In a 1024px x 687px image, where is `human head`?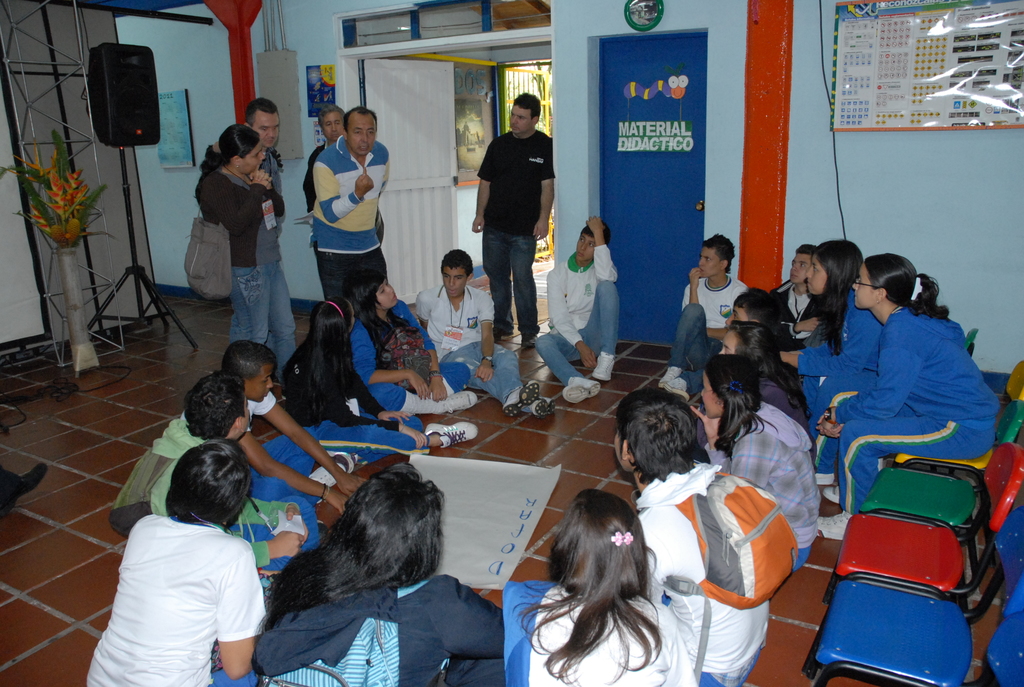
<region>575, 220, 612, 262</region>.
